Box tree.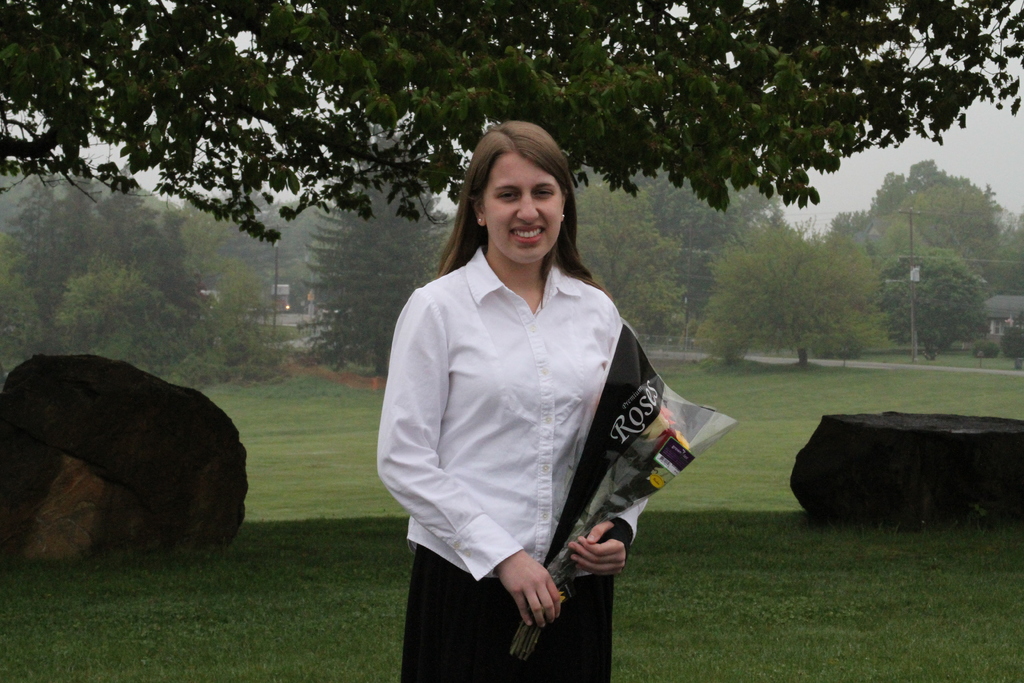
[left=297, top=126, right=453, bottom=375].
